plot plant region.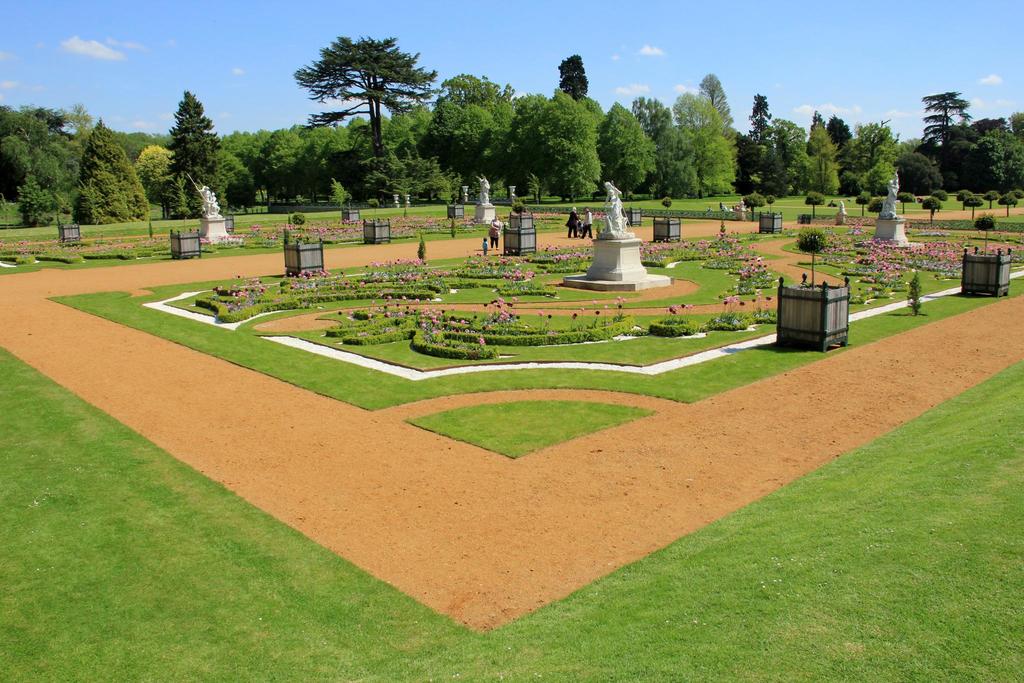
Plotted at {"left": 360, "top": 145, "right": 476, "bottom": 210}.
